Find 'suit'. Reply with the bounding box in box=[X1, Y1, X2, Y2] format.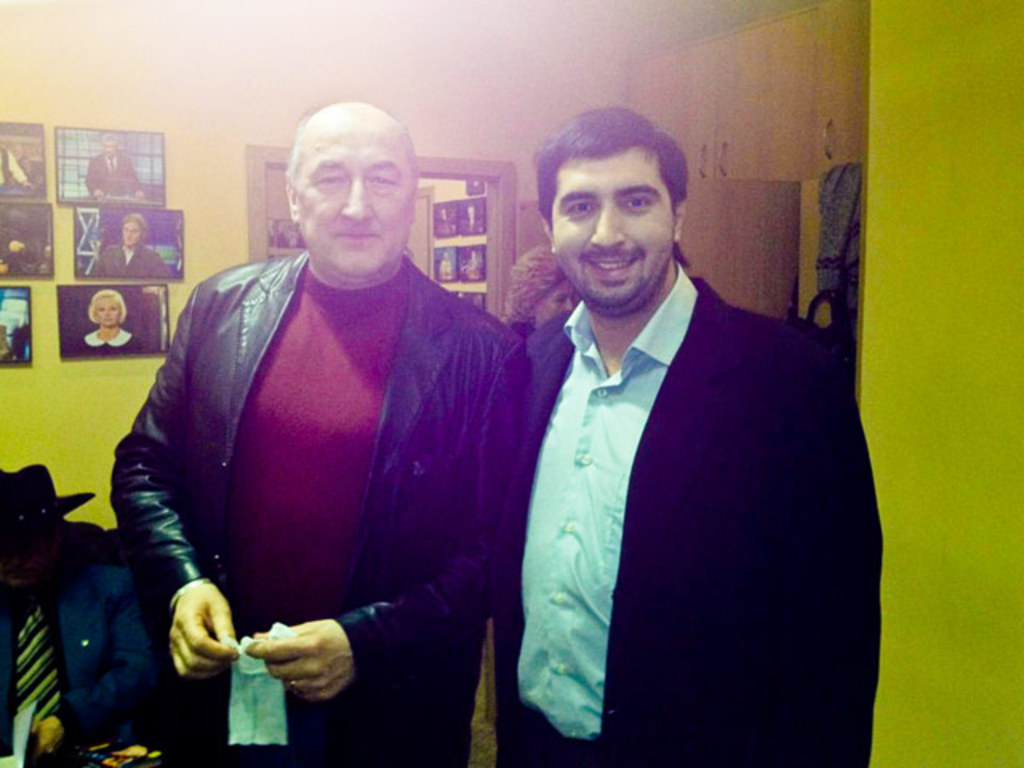
box=[80, 149, 147, 198].
